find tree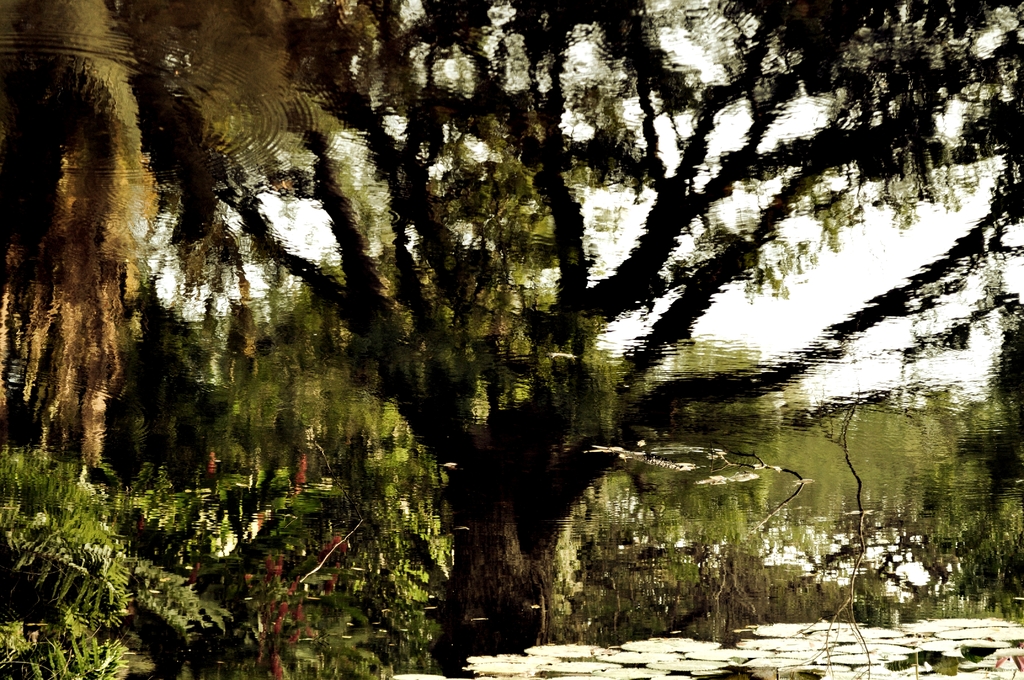
bbox=(104, 0, 1023, 611)
